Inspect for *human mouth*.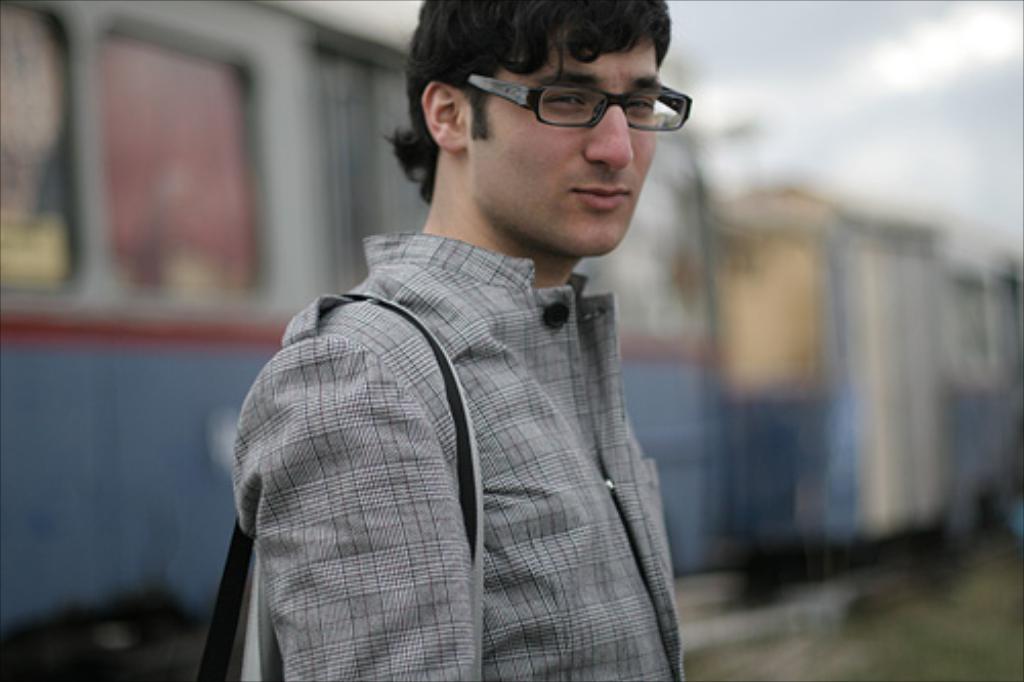
Inspection: box(565, 174, 633, 215).
